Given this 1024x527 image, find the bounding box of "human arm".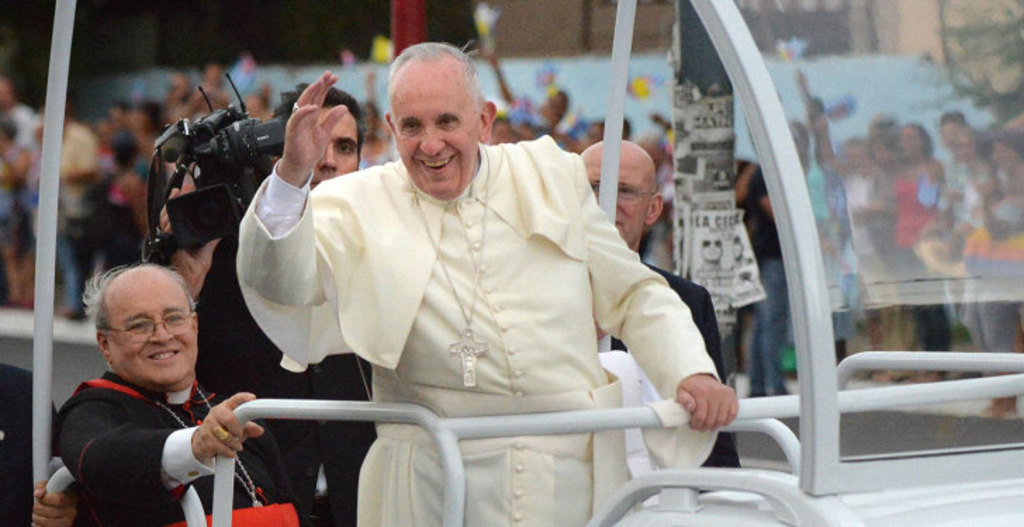
region(218, 37, 373, 389).
